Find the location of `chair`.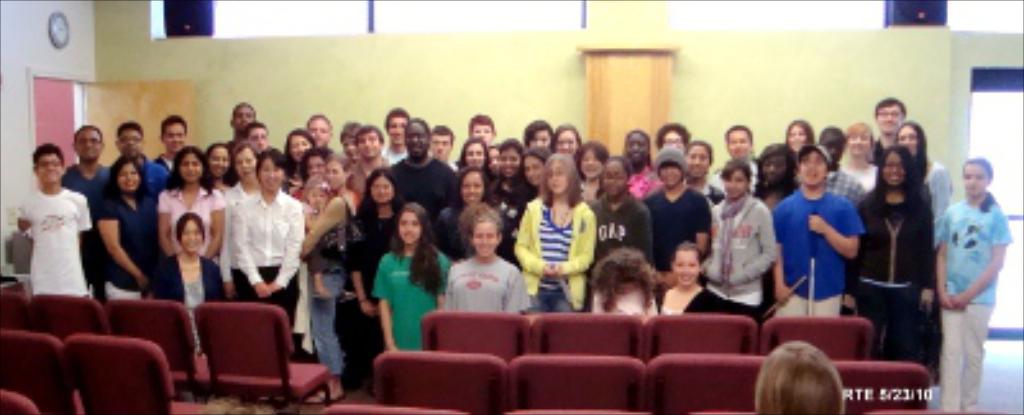
Location: select_region(108, 295, 212, 412).
